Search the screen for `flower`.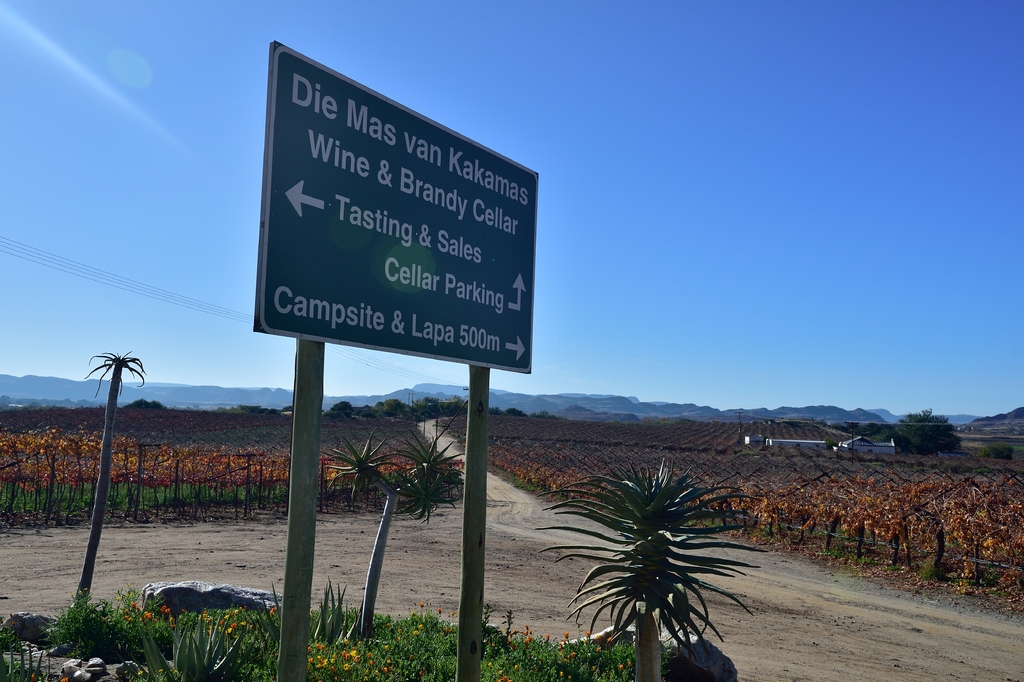
Found at select_region(307, 657, 314, 663).
